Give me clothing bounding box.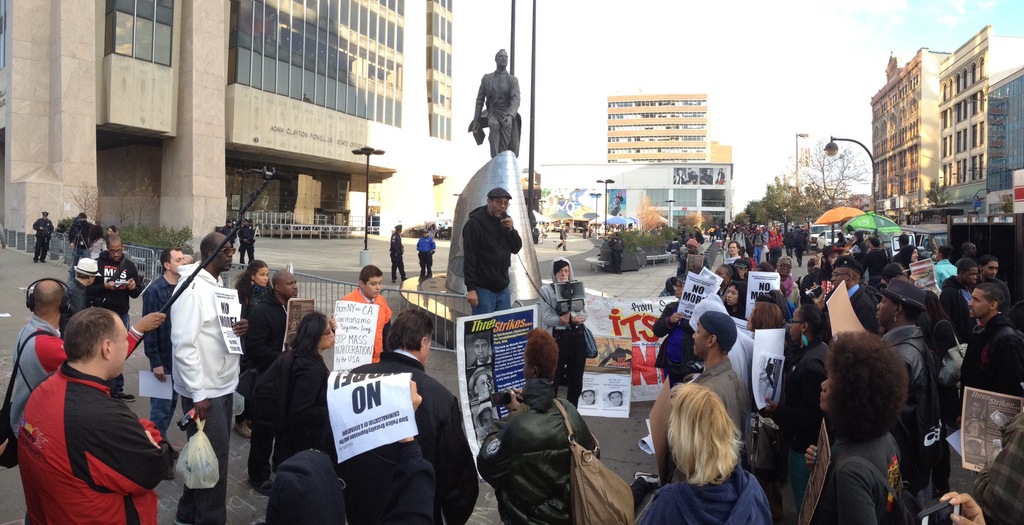
rect(693, 230, 703, 248).
